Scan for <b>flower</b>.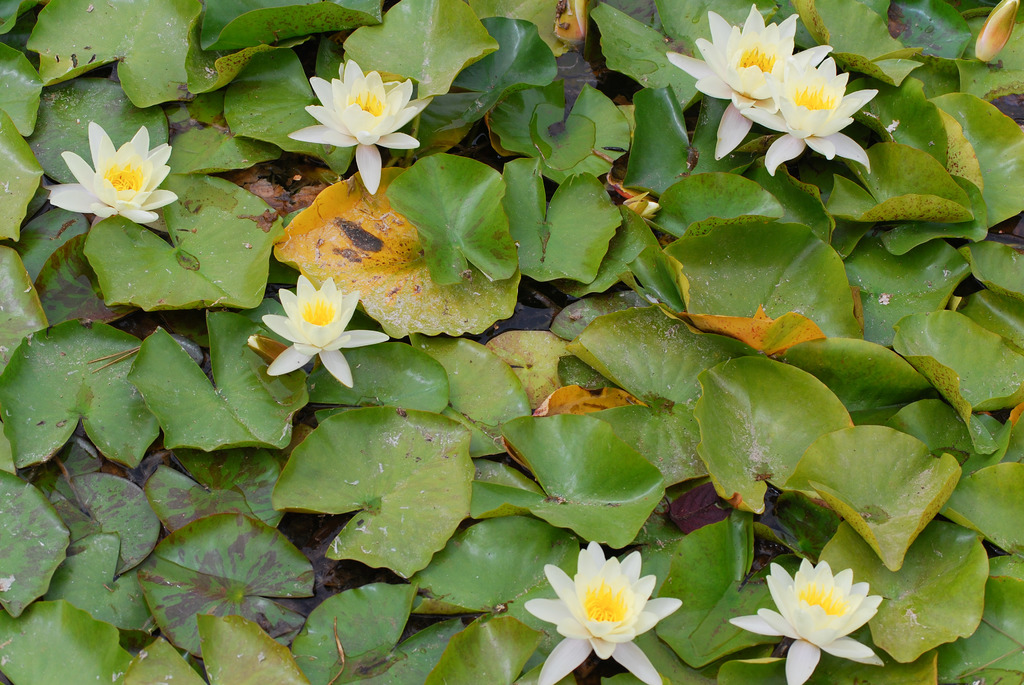
Scan result: BBox(729, 557, 884, 684).
